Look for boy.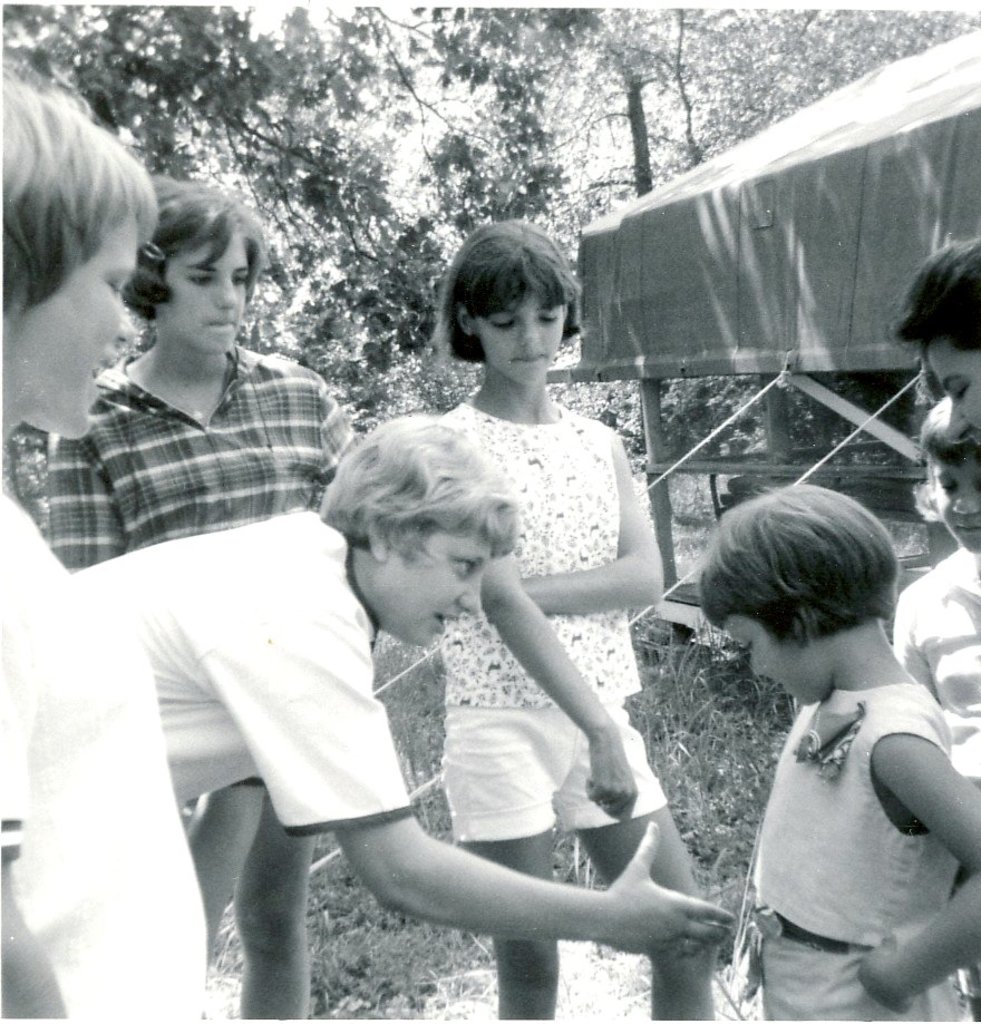
Found: (x1=0, y1=62, x2=205, y2=1023).
